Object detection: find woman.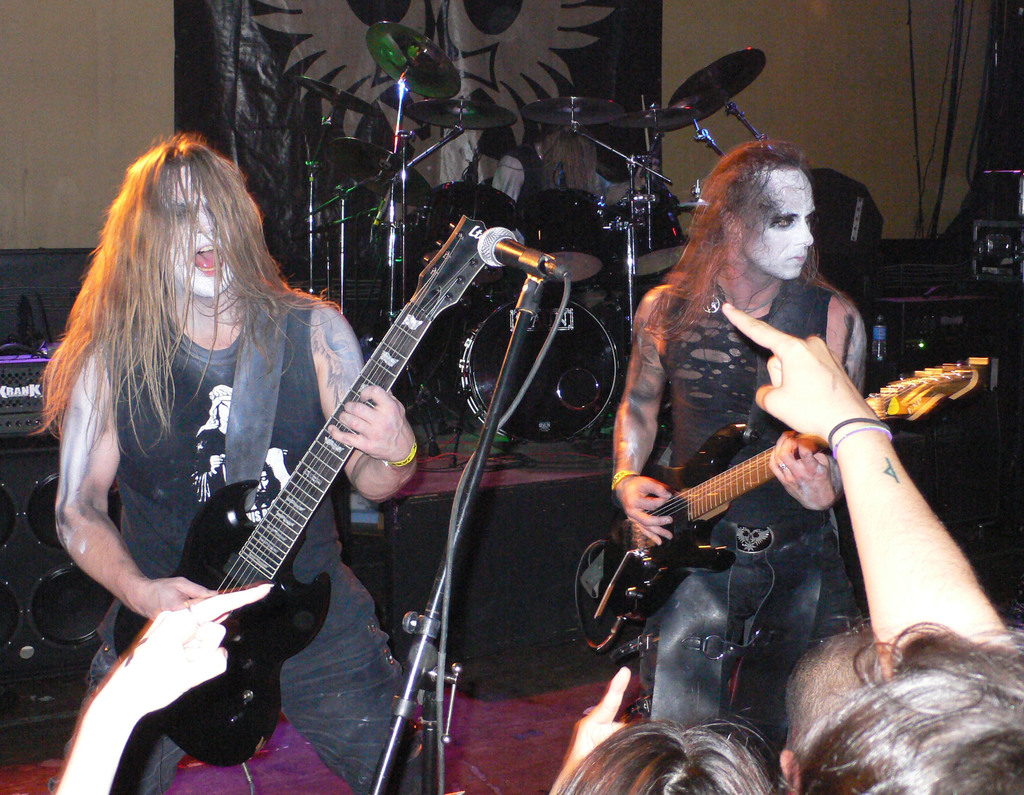
[526,650,776,794].
